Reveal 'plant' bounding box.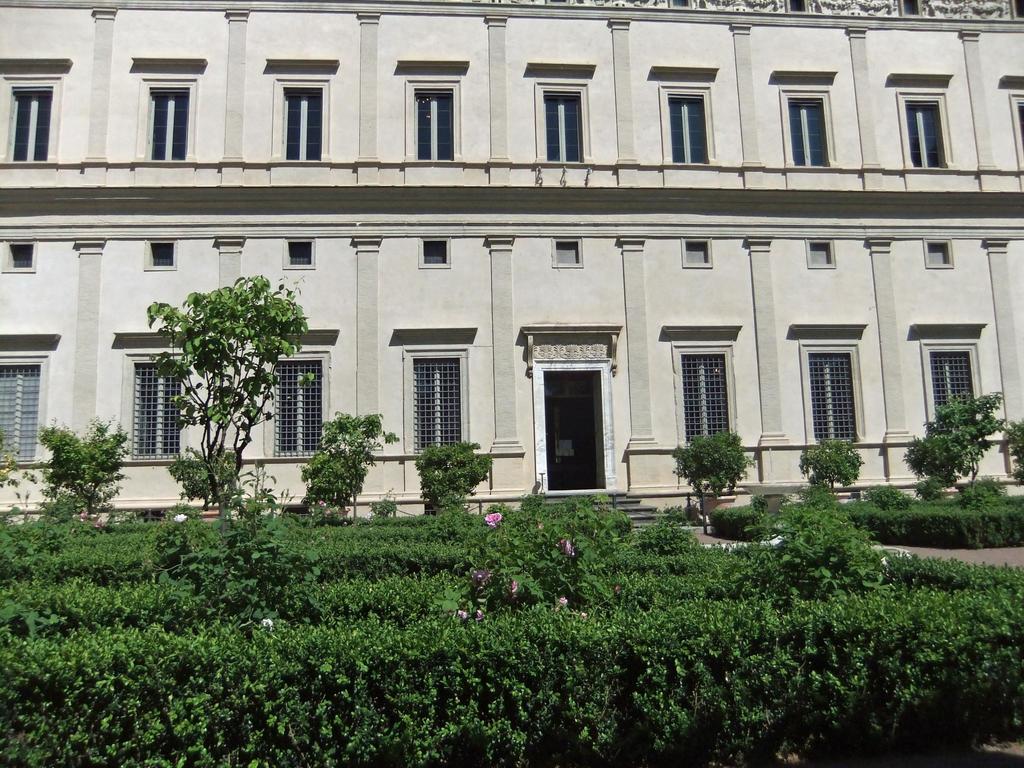
Revealed: <box>138,269,316,521</box>.
